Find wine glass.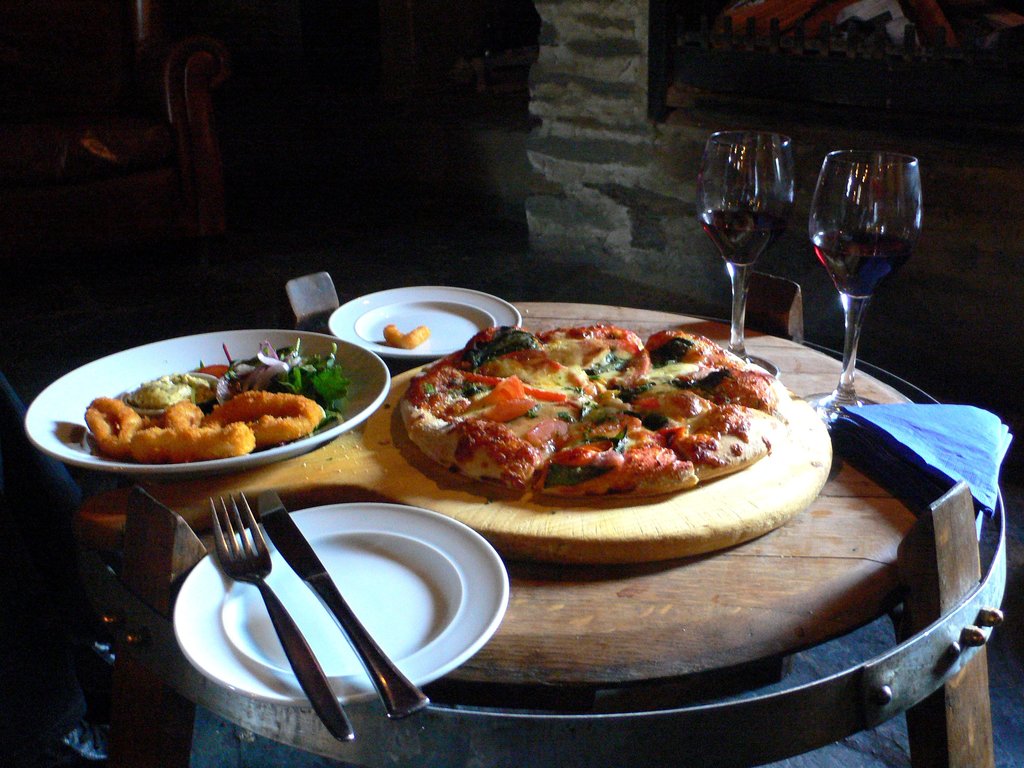
(left=811, top=151, right=921, bottom=435).
